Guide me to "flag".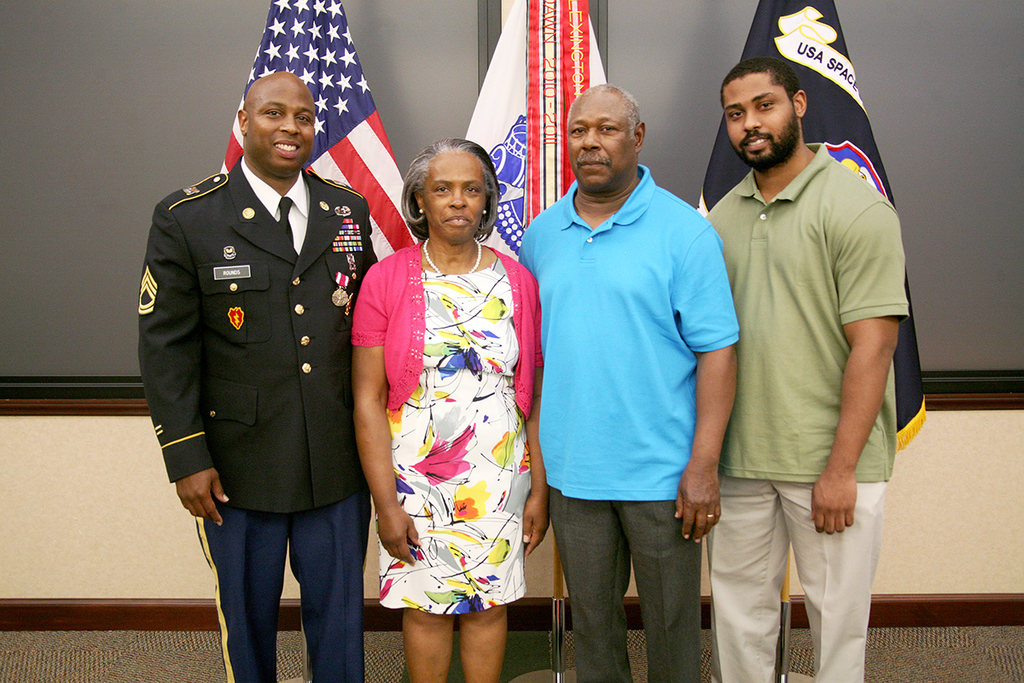
Guidance: <bbox>223, 18, 399, 254</bbox>.
